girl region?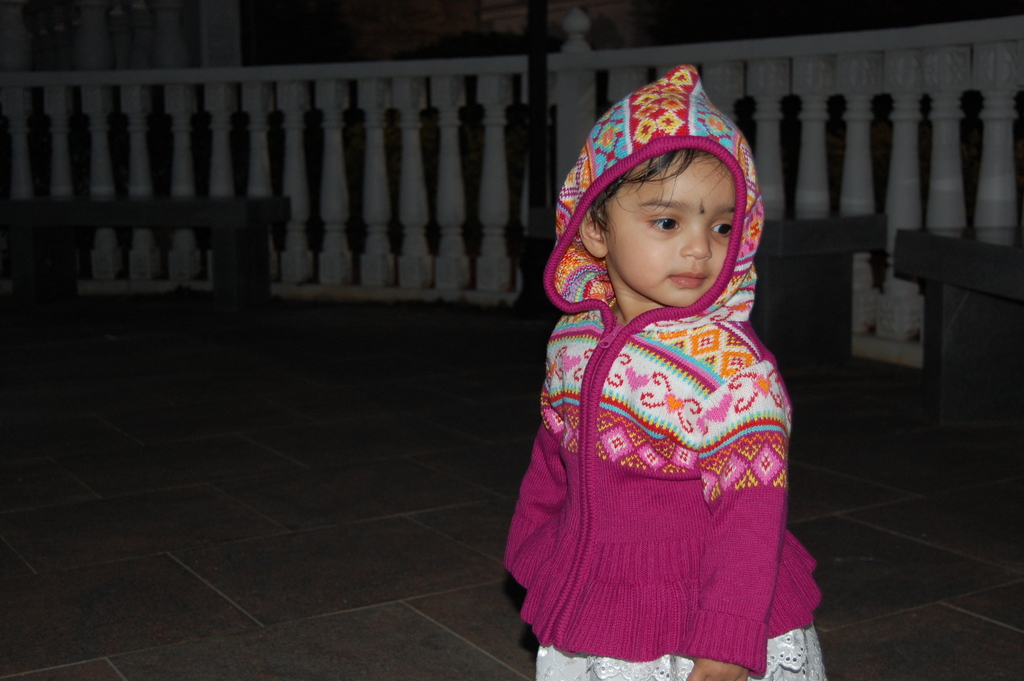
box(503, 65, 831, 680)
